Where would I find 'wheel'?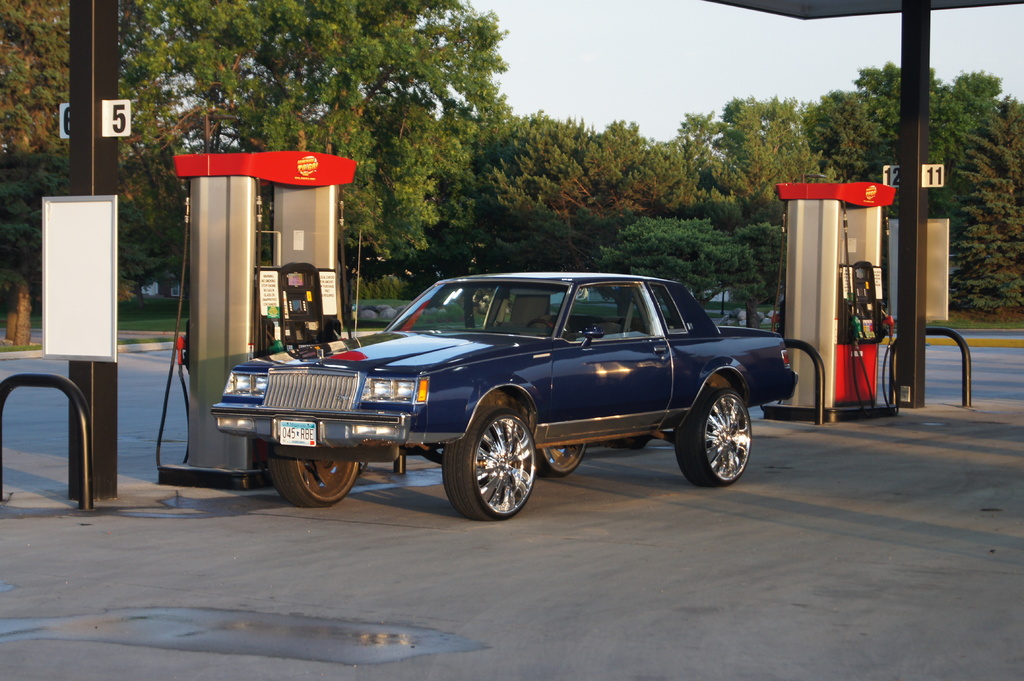
At 522:320:557:333.
